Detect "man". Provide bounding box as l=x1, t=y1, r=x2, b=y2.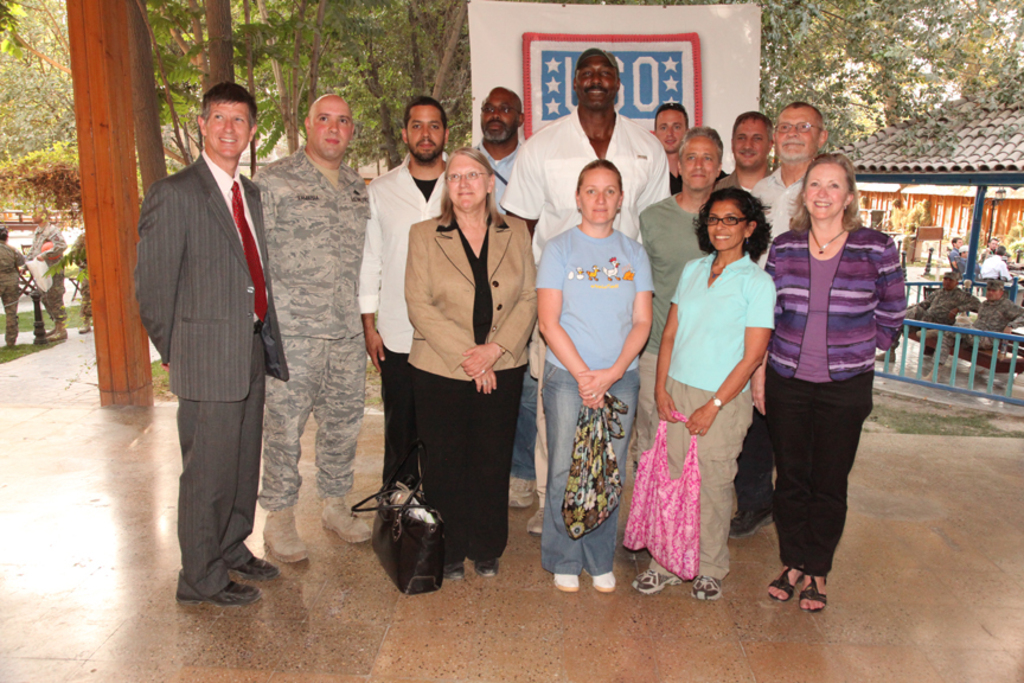
l=625, t=139, r=745, b=487.
